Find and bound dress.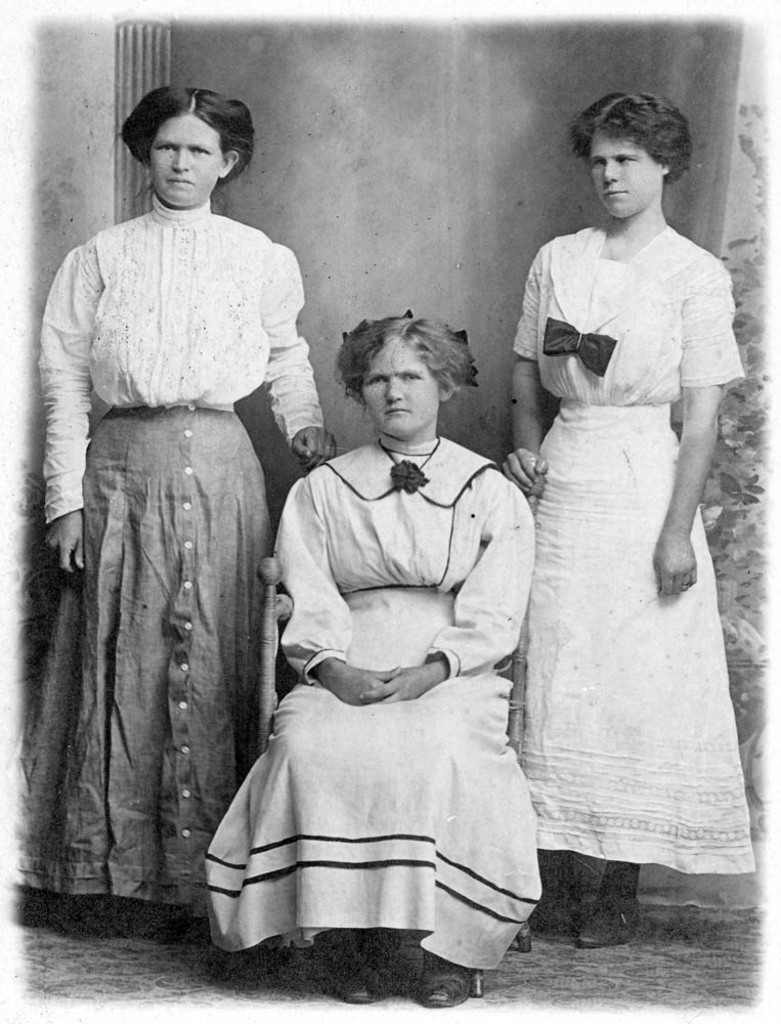
Bound: {"x1": 506, "y1": 189, "x2": 741, "y2": 902}.
